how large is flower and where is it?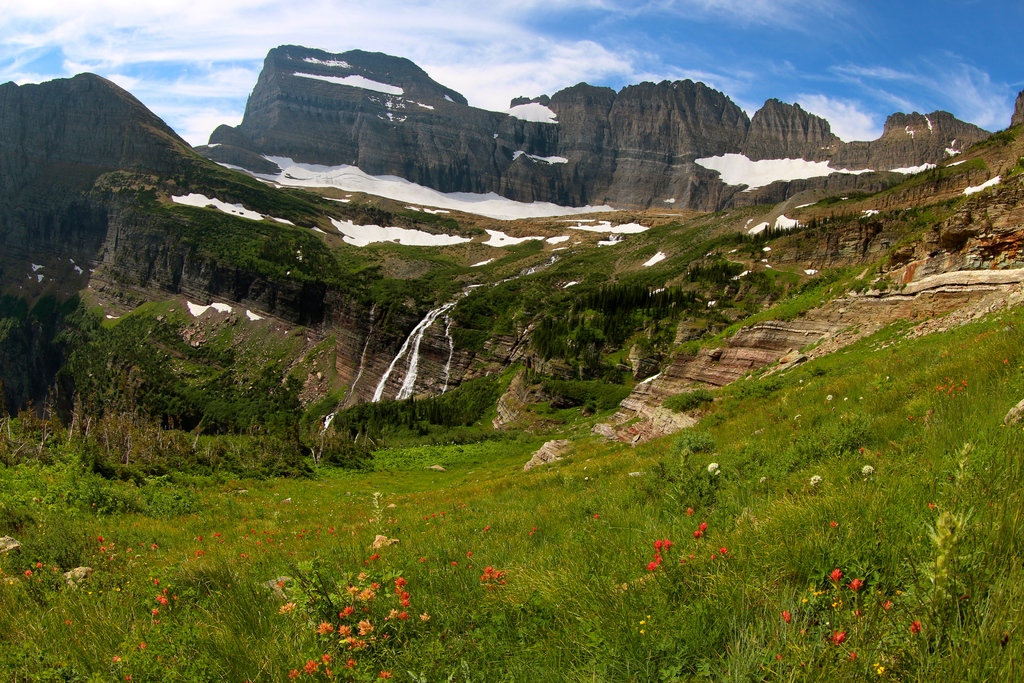
Bounding box: [x1=872, y1=667, x2=886, y2=672].
